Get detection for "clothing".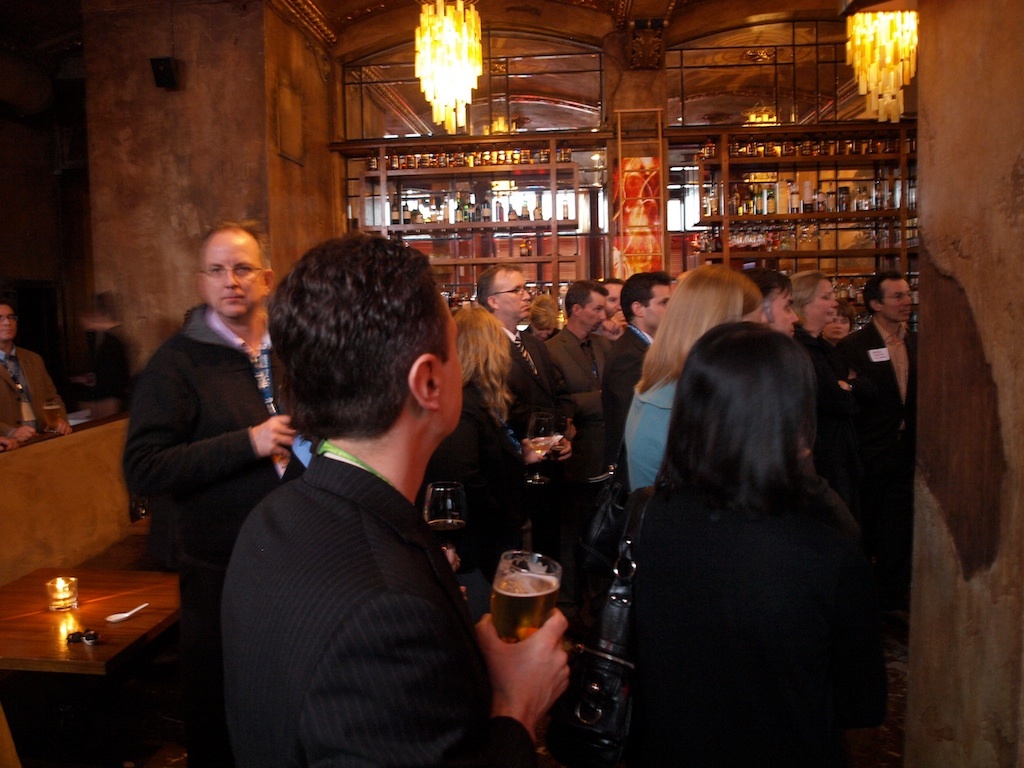
Detection: (left=82, top=320, right=126, bottom=420).
